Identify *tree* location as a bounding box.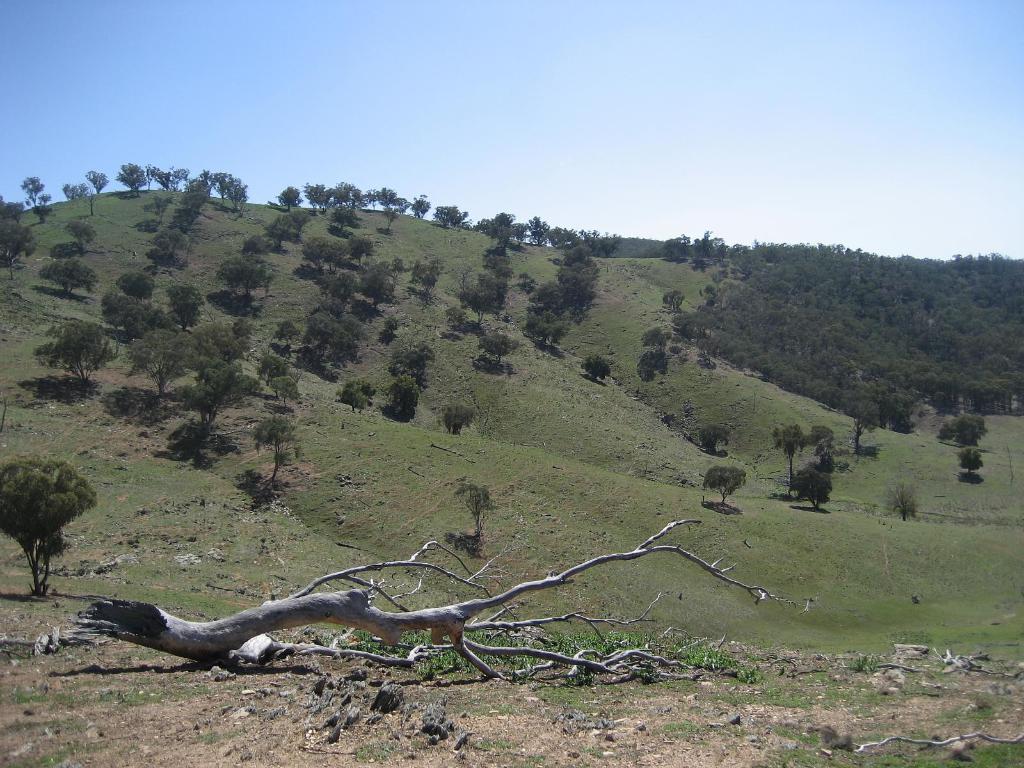
(x1=200, y1=165, x2=218, y2=194).
